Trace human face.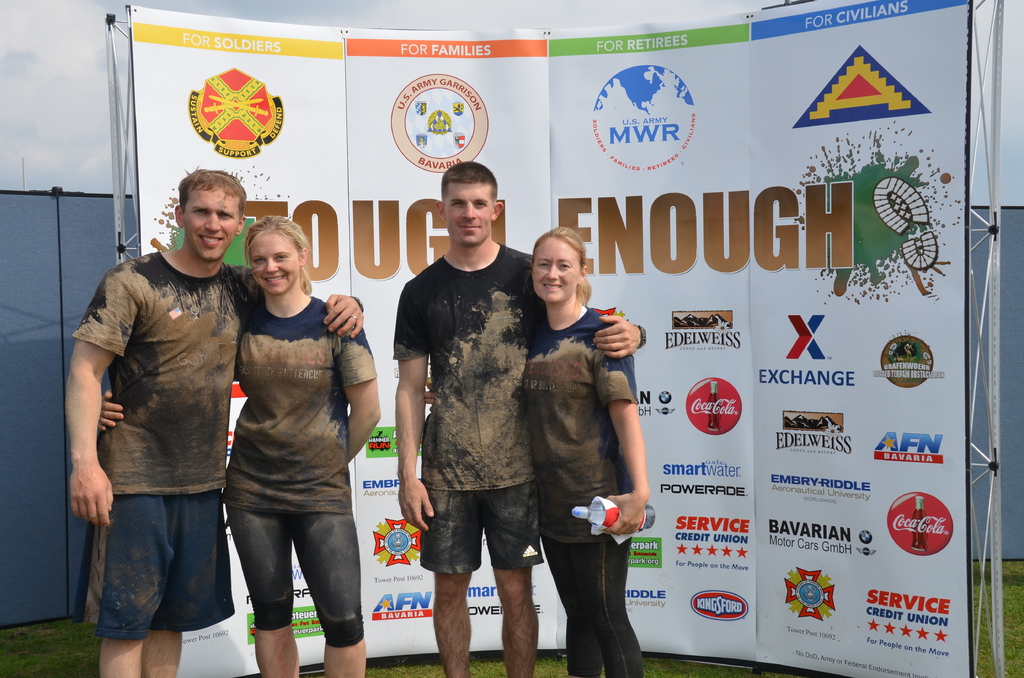
Traced to [531,240,580,307].
